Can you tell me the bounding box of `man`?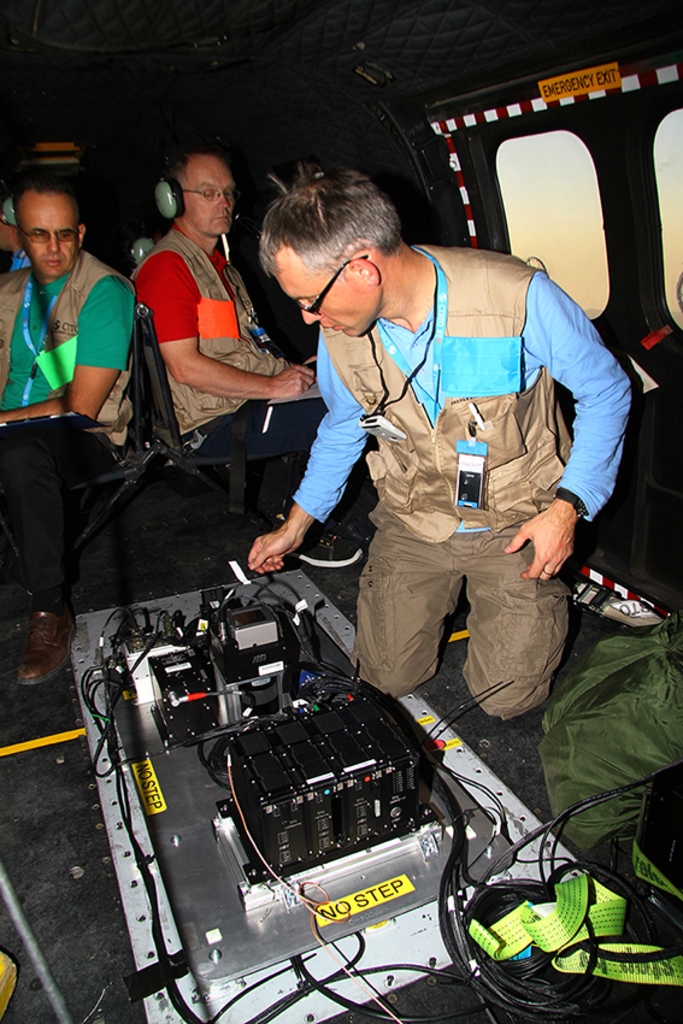
<box>232,137,620,765</box>.
